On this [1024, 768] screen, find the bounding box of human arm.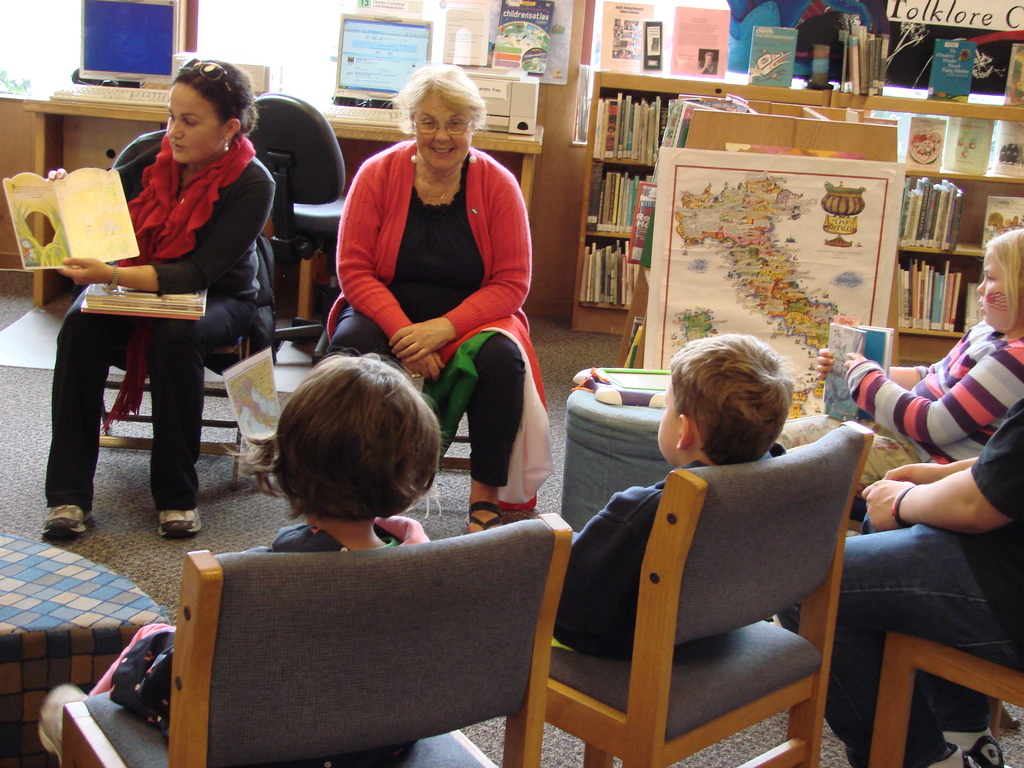
Bounding box: [x1=835, y1=333, x2=1023, y2=467].
